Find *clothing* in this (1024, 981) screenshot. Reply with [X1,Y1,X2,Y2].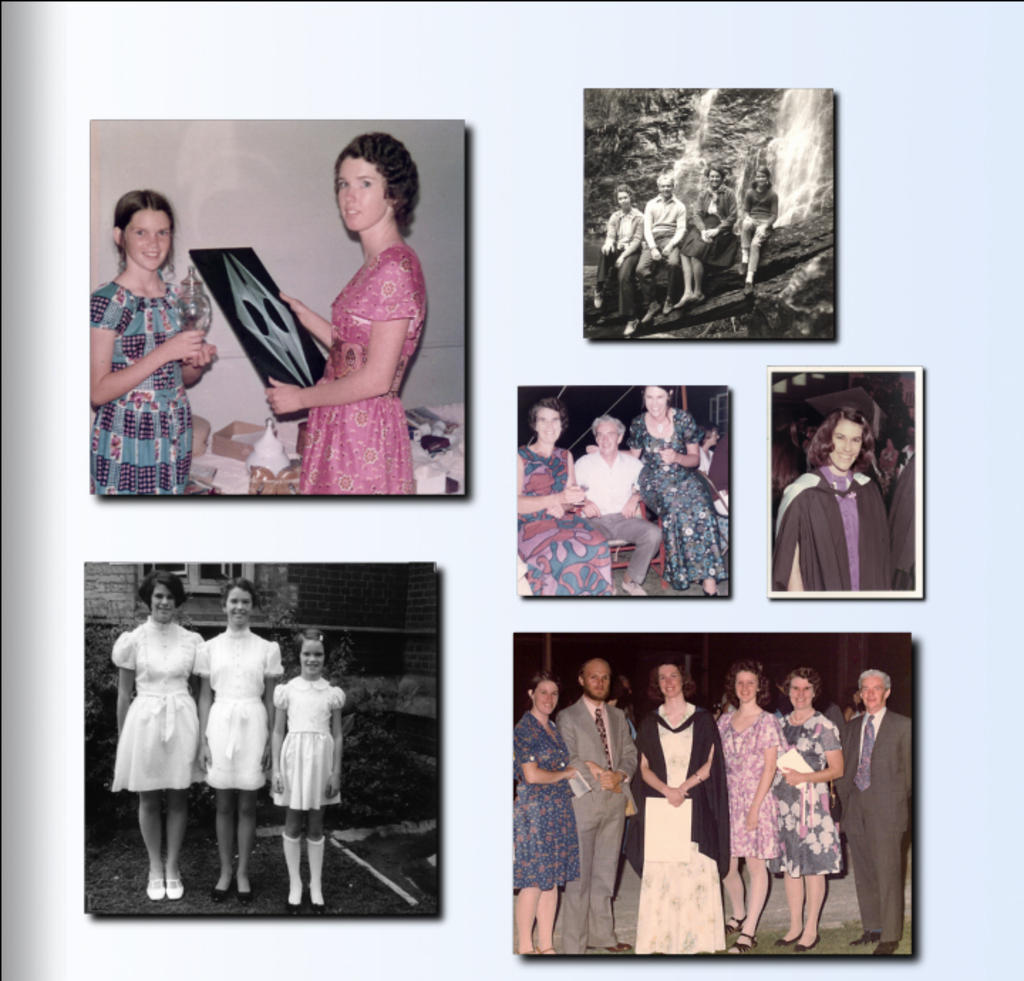
[740,169,779,250].
